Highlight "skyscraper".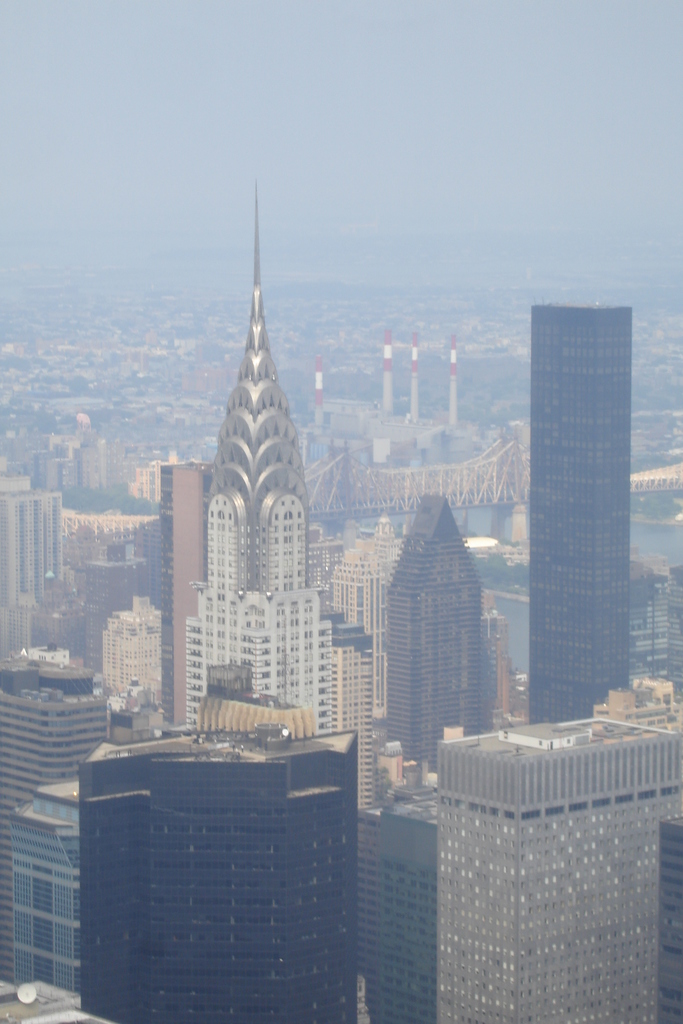
Highlighted region: [x1=178, y1=179, x2=331, y2=725].
